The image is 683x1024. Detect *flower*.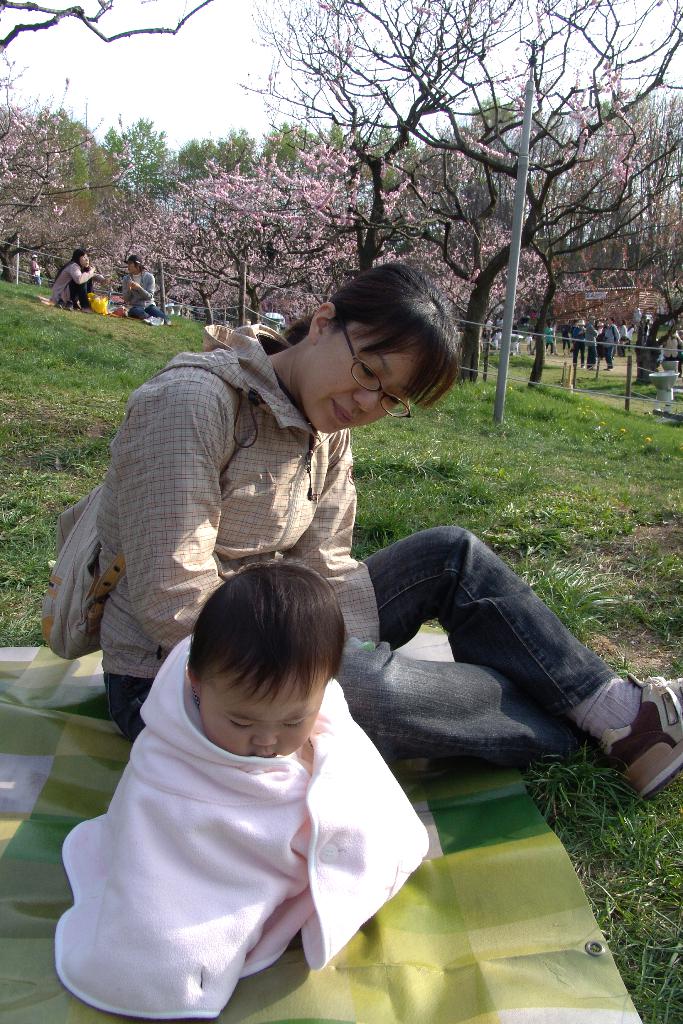
Detection: [303, 156, 320, 172].
